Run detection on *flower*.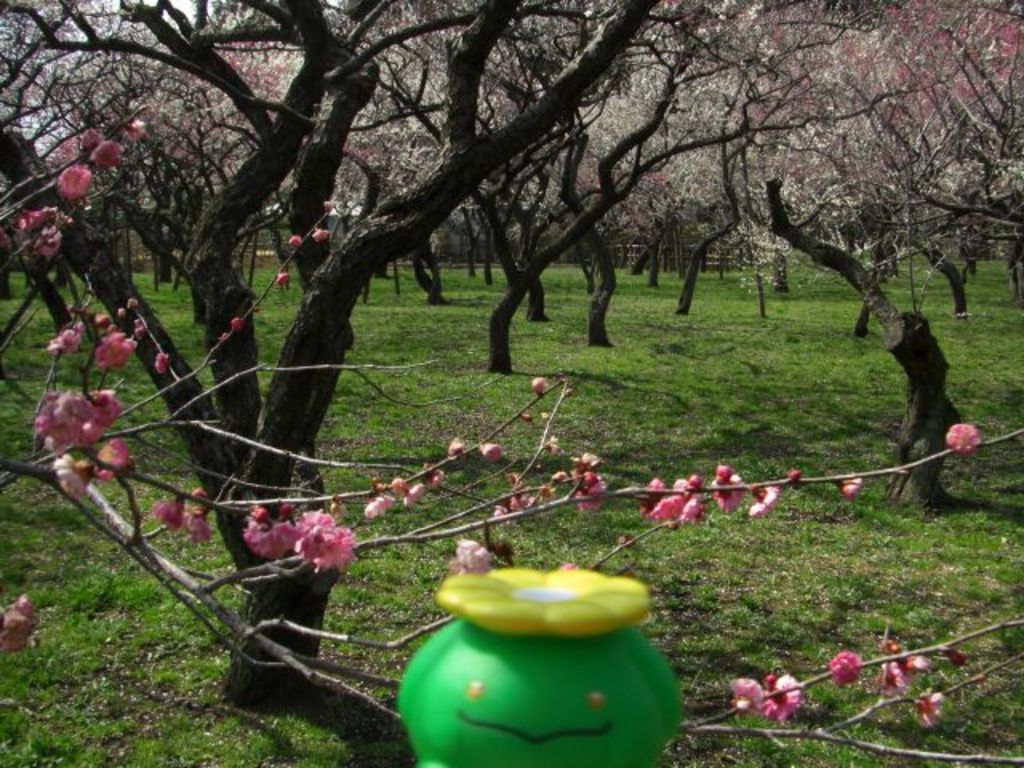
Result: (x1=94, y1=325, x2=138, y2=368).
